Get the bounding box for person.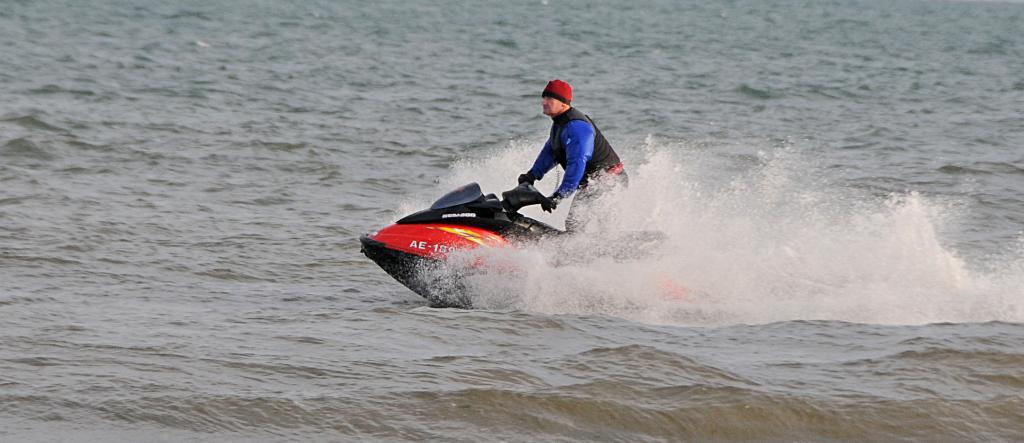
x1=519, y1=77, x2=630, y2=264.
